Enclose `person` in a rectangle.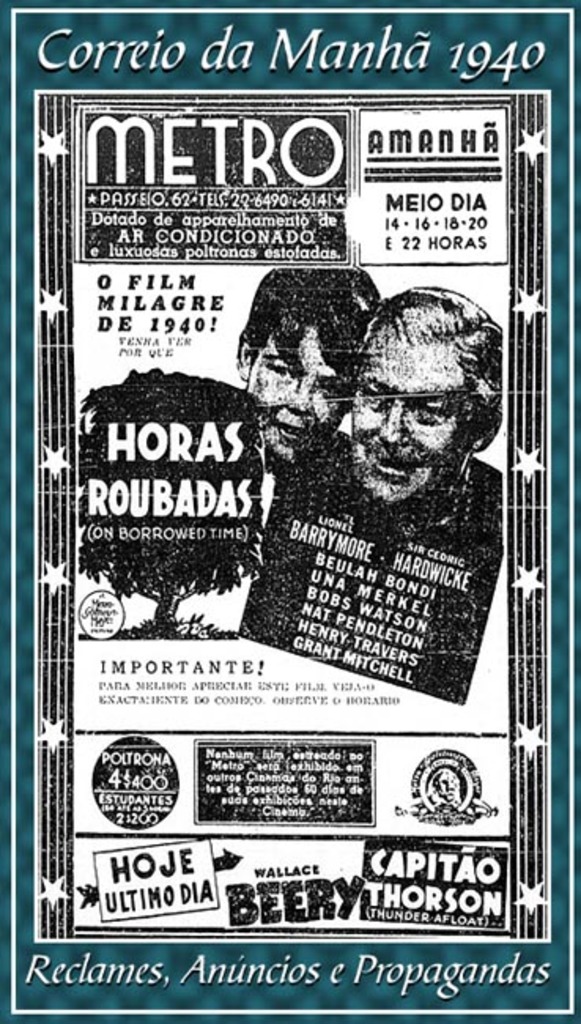
{"left": 235, "top": 266, "right": 379, "bottom": 469}.
